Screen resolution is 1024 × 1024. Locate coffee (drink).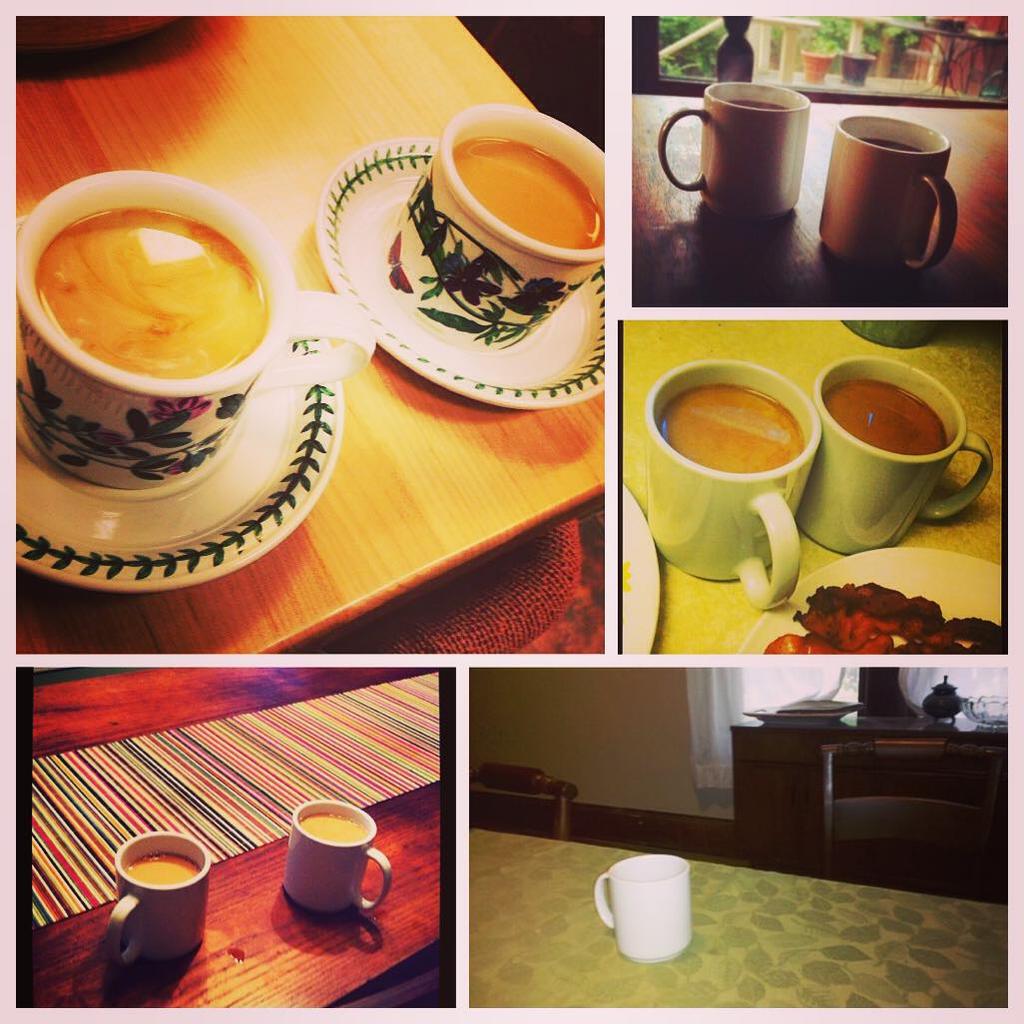
(x1=302, y1=811, x2=372, y2=845).
